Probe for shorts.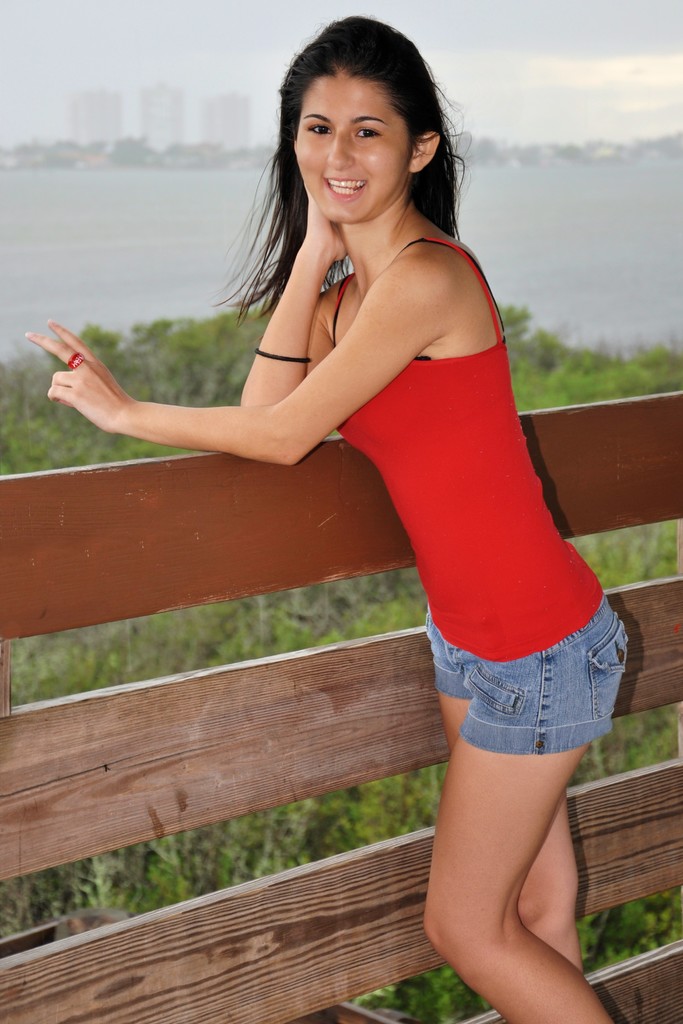
Probe result: pyautogui.locateOnScreen(422, 597, 630, 756).
